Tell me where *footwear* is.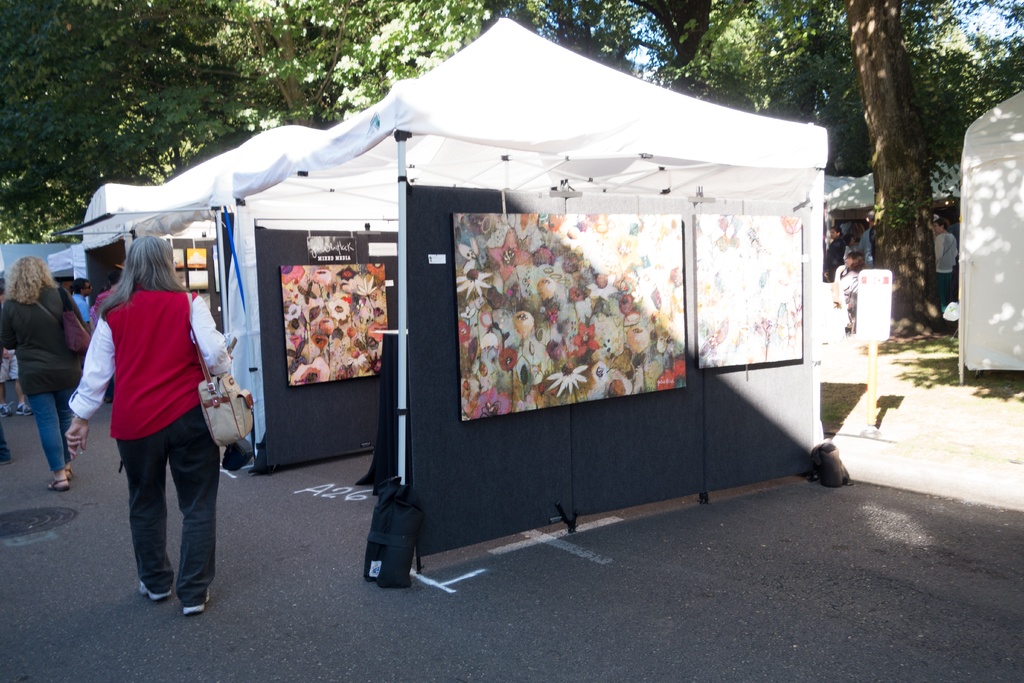
*footwear* is at [140, 574, 168, 597].
